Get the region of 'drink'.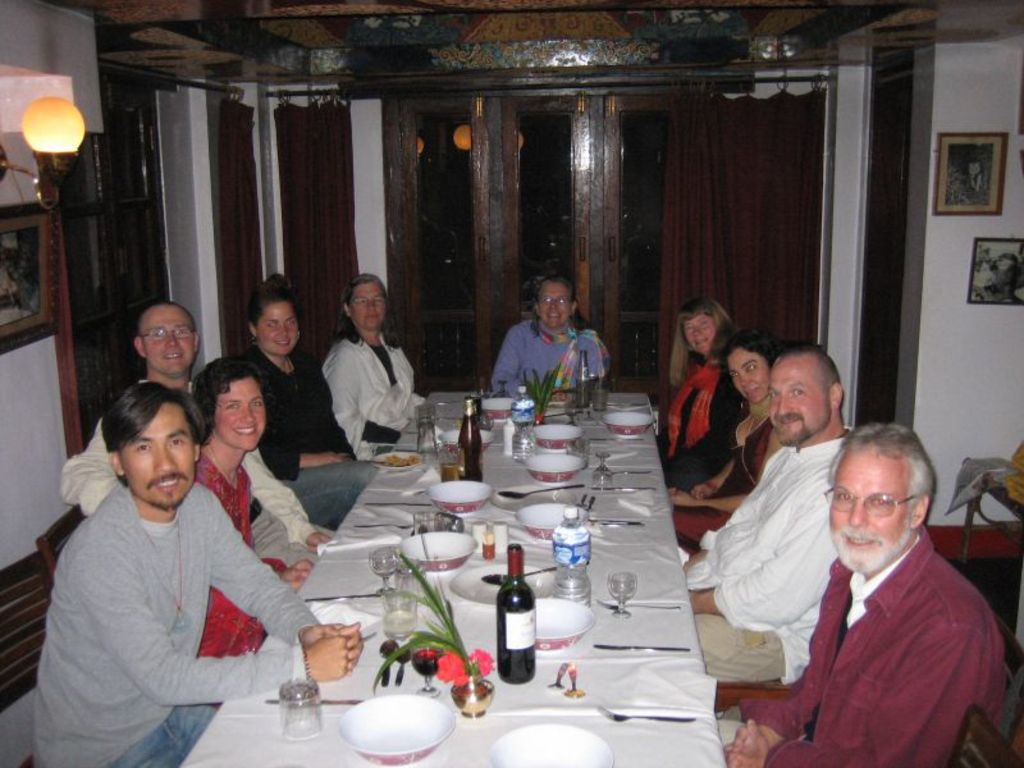
<region>440, 458, 461, 485</region>.
